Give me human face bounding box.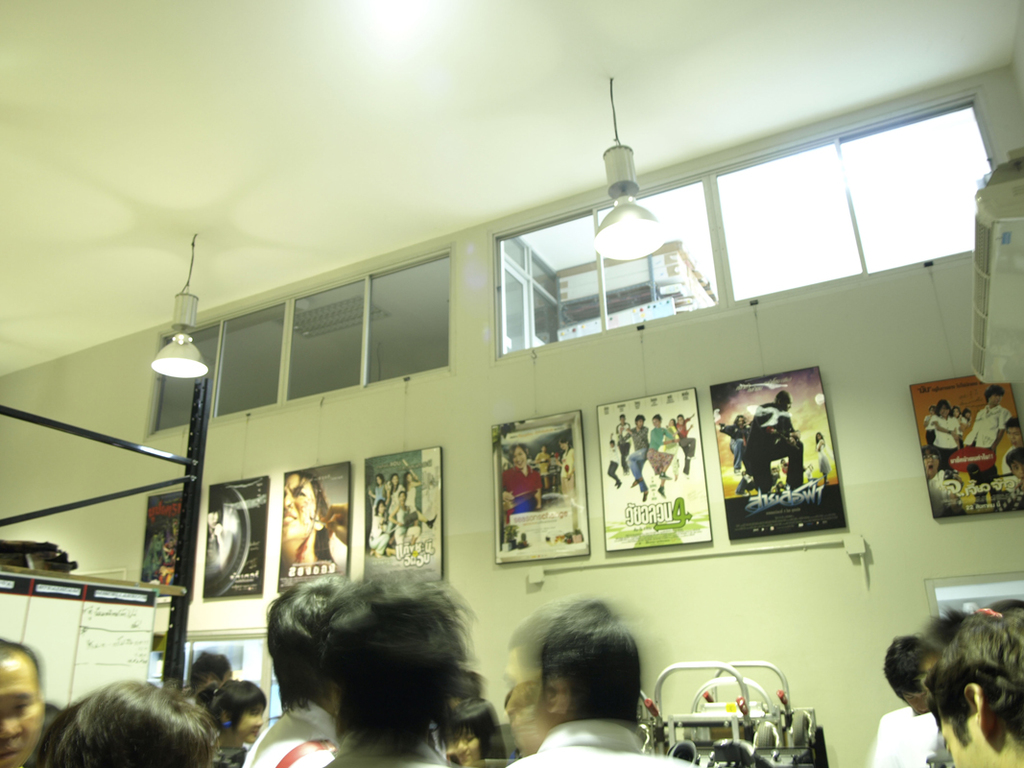
<box>1010,427,1019,444</box>.
